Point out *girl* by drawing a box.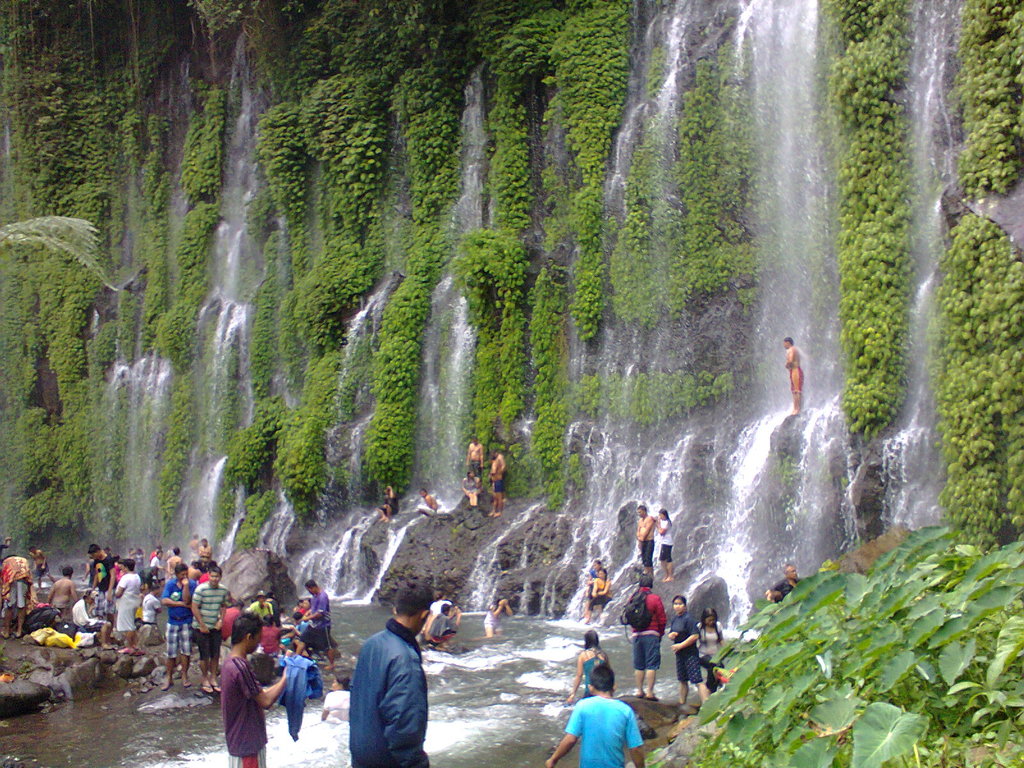
left=669, top=593, right=708, bottom=710.
